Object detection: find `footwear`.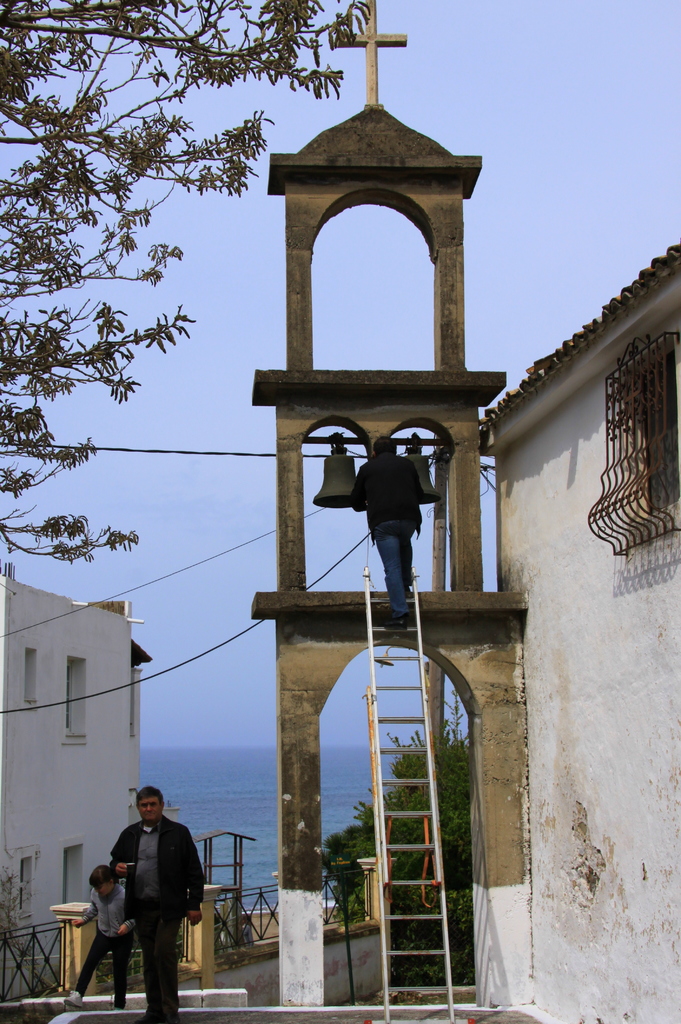
62,986,83,1012.
